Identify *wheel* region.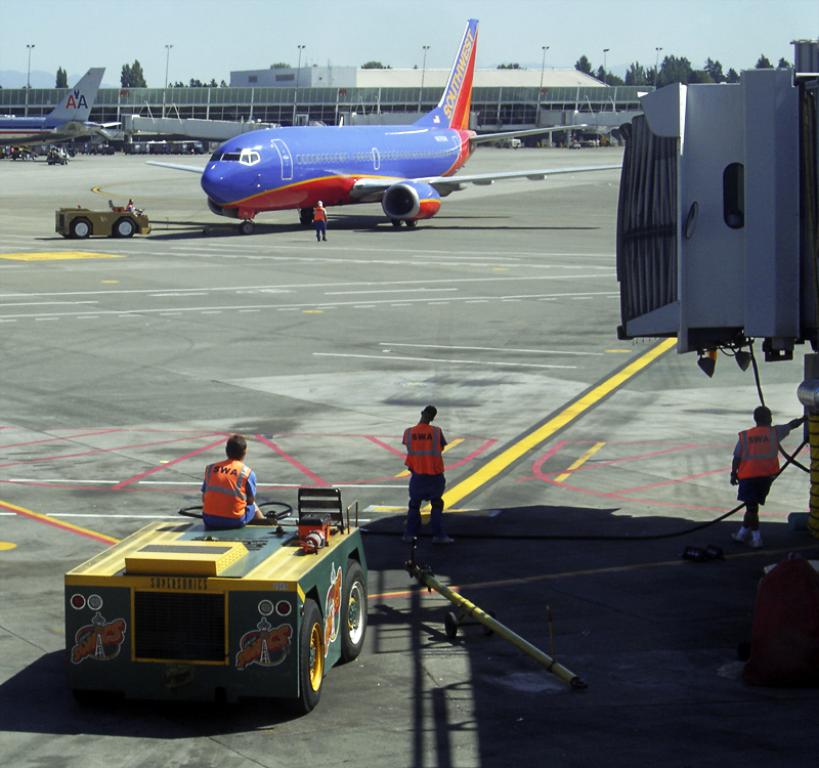
Region: box=[394, 221, 399, 228].
